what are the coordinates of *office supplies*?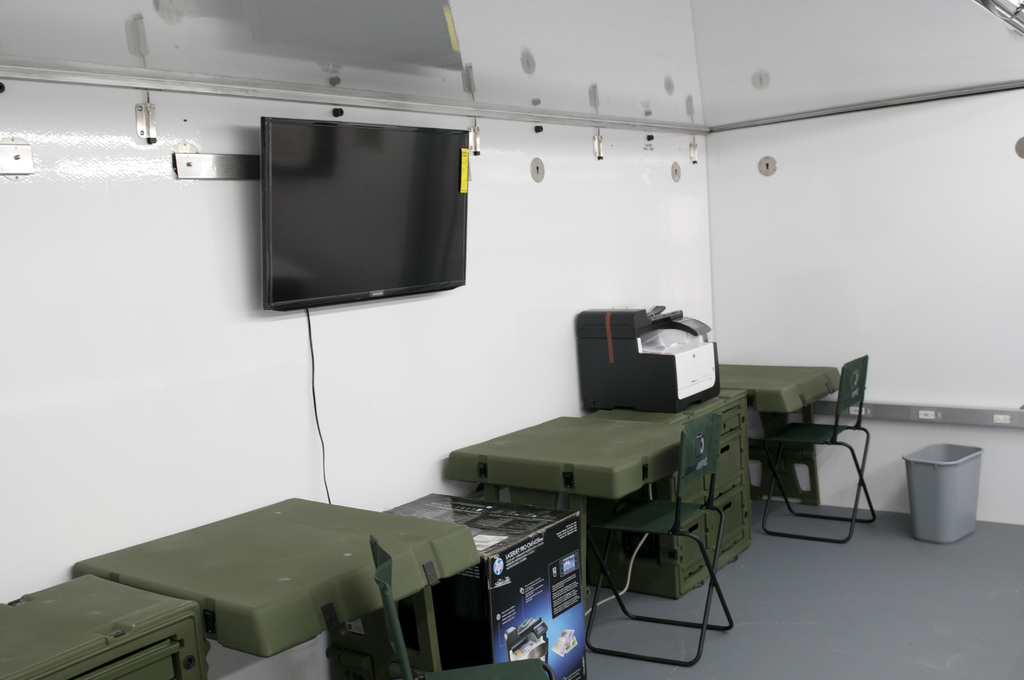
(left=460, top=412, right=623, bottom=538).
